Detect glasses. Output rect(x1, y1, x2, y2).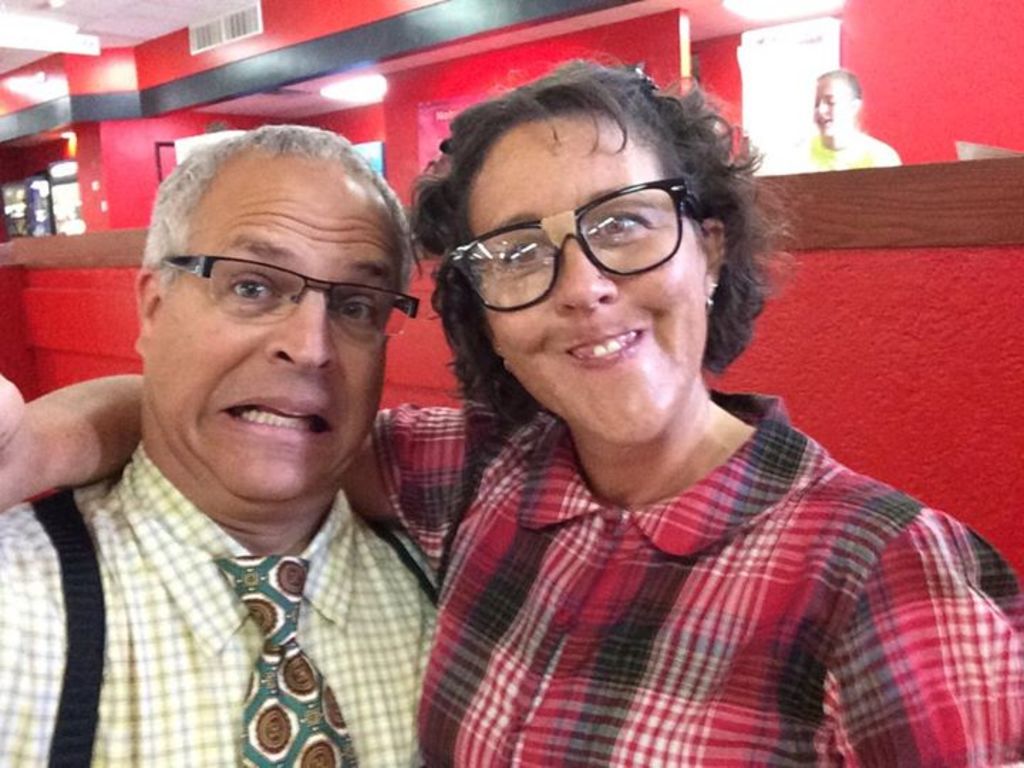
rect(156, 252, 422, 347).
